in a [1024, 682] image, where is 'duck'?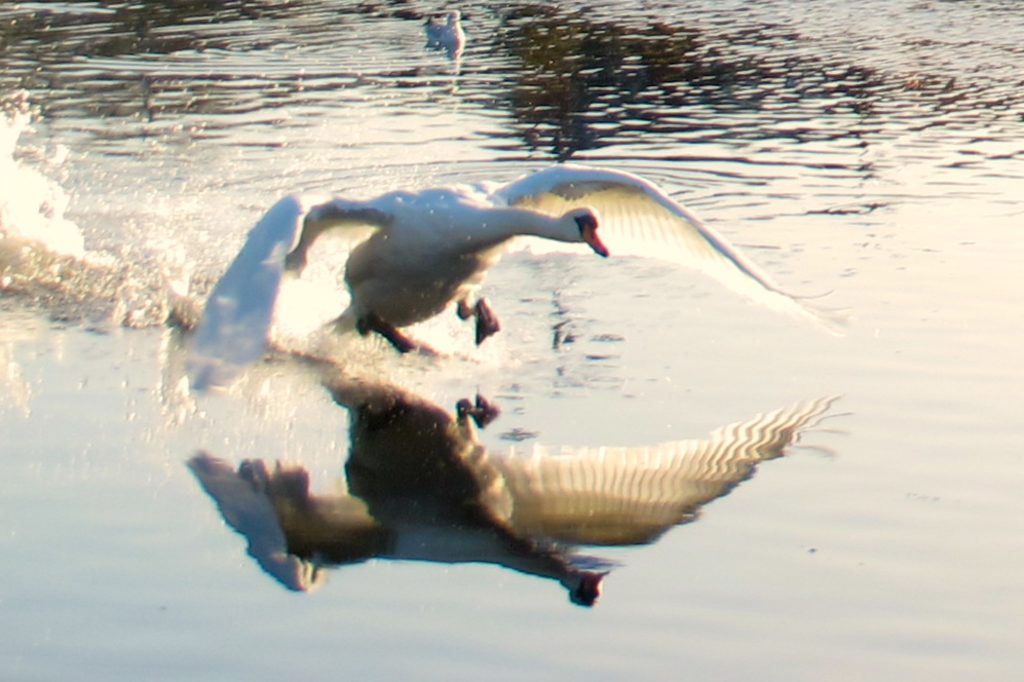
(left=179, top=187, right=376, bottom=396).
